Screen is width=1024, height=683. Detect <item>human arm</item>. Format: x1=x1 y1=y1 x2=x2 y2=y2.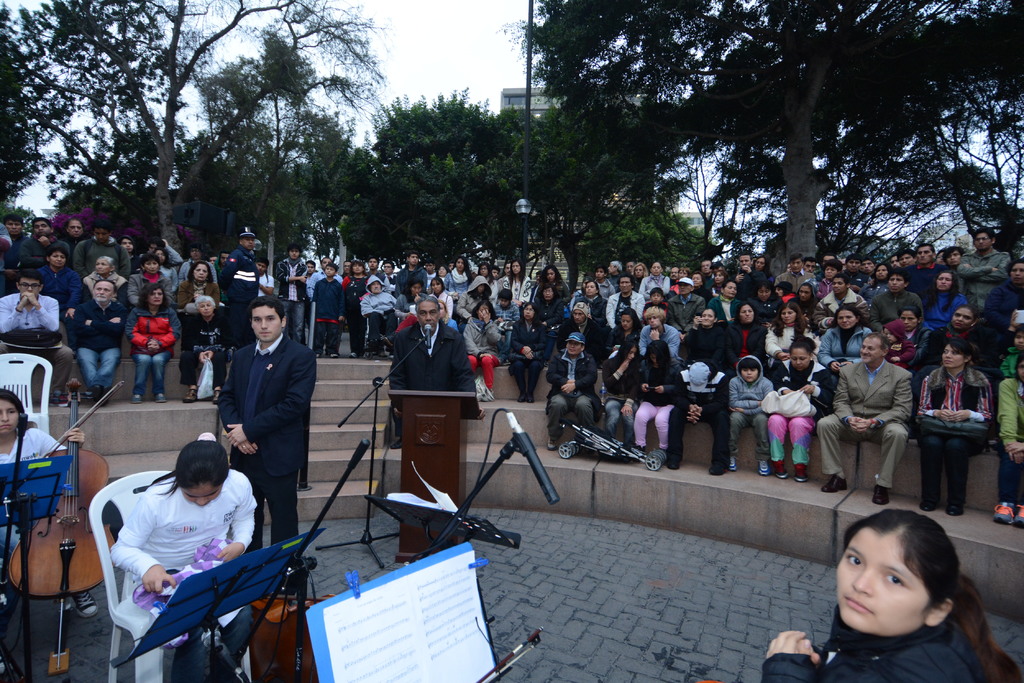
x1=664 y1=300 x2=685 y2=332.
